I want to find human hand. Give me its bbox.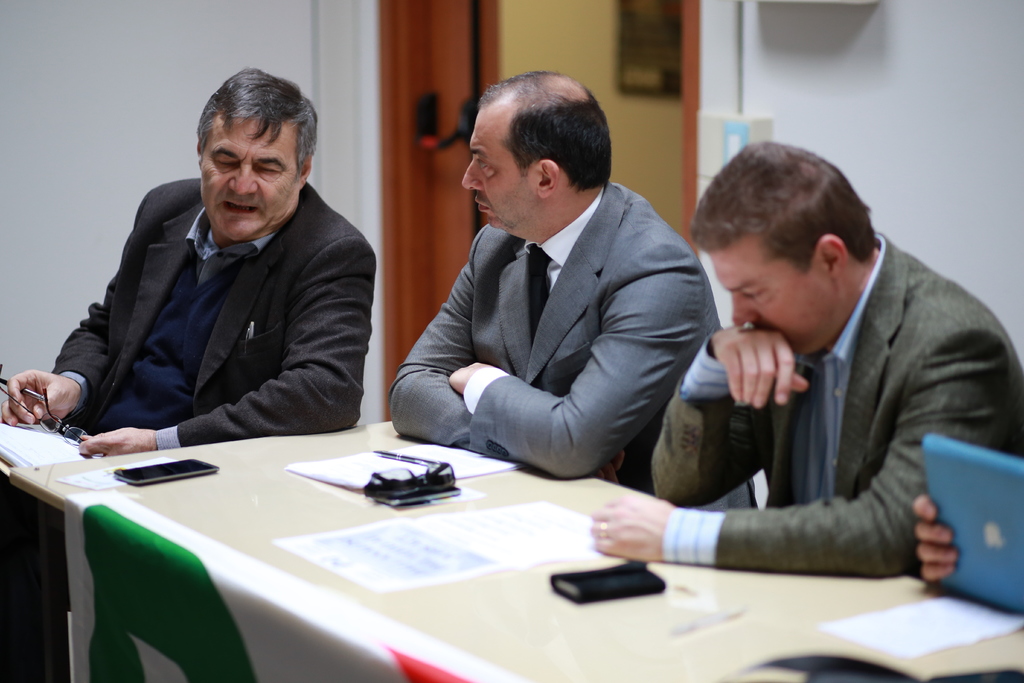
pyautogui.locateOnScreen(3, 363, 76, 441).
